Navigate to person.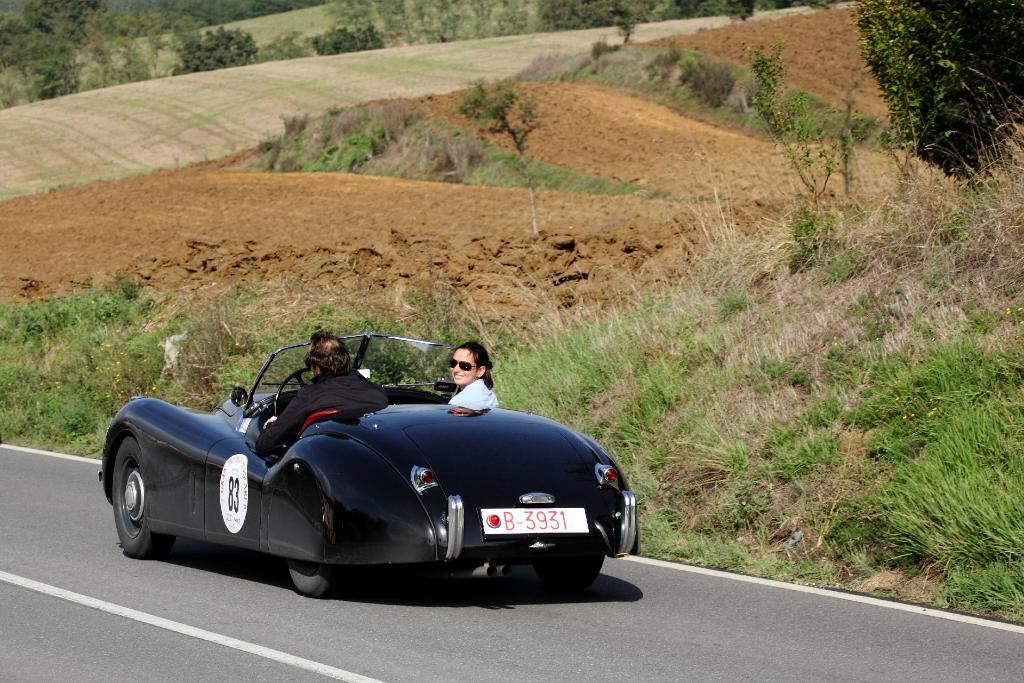
Navigation target: [left=437, top=324, right=503, bottom=411].
